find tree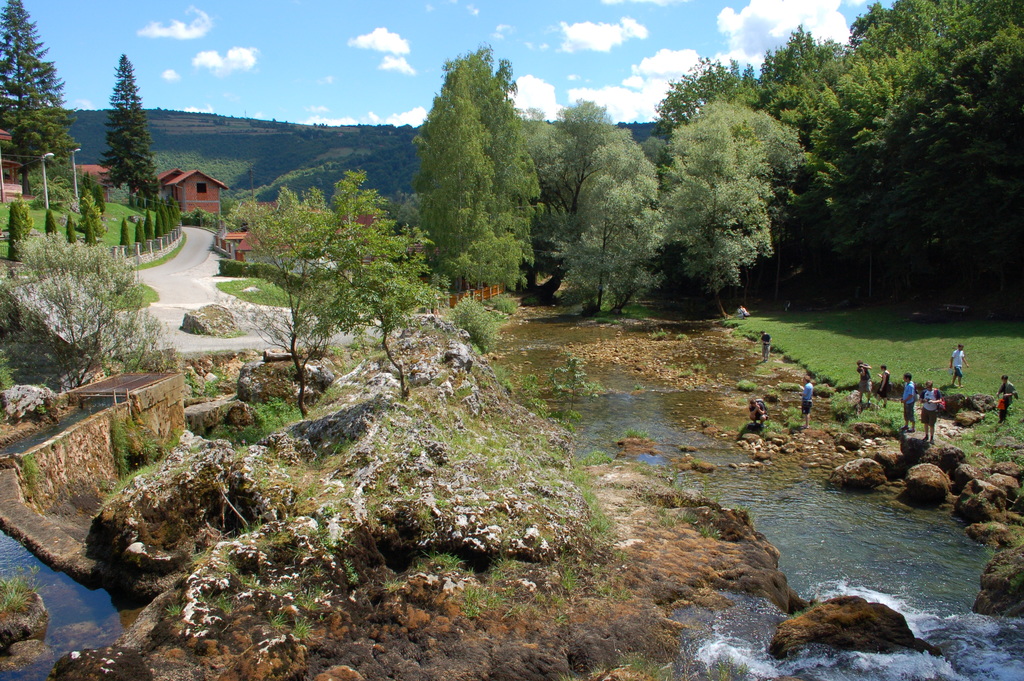
region(750, 17, 847, 131)
